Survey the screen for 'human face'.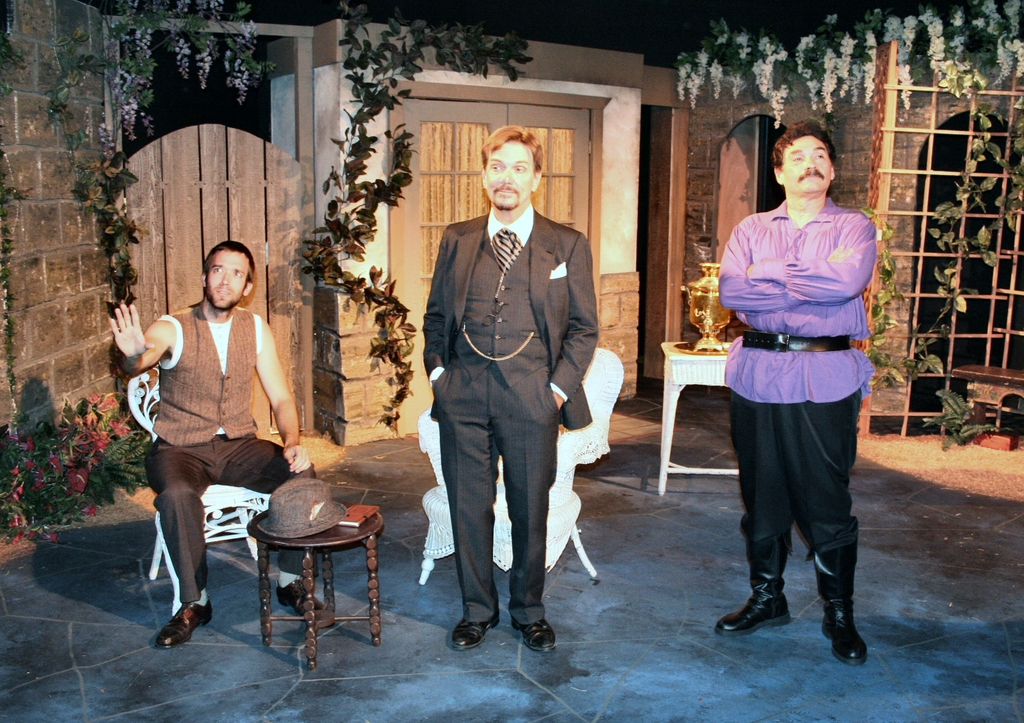
Survey found: locate(780, 134, 829, 193).
